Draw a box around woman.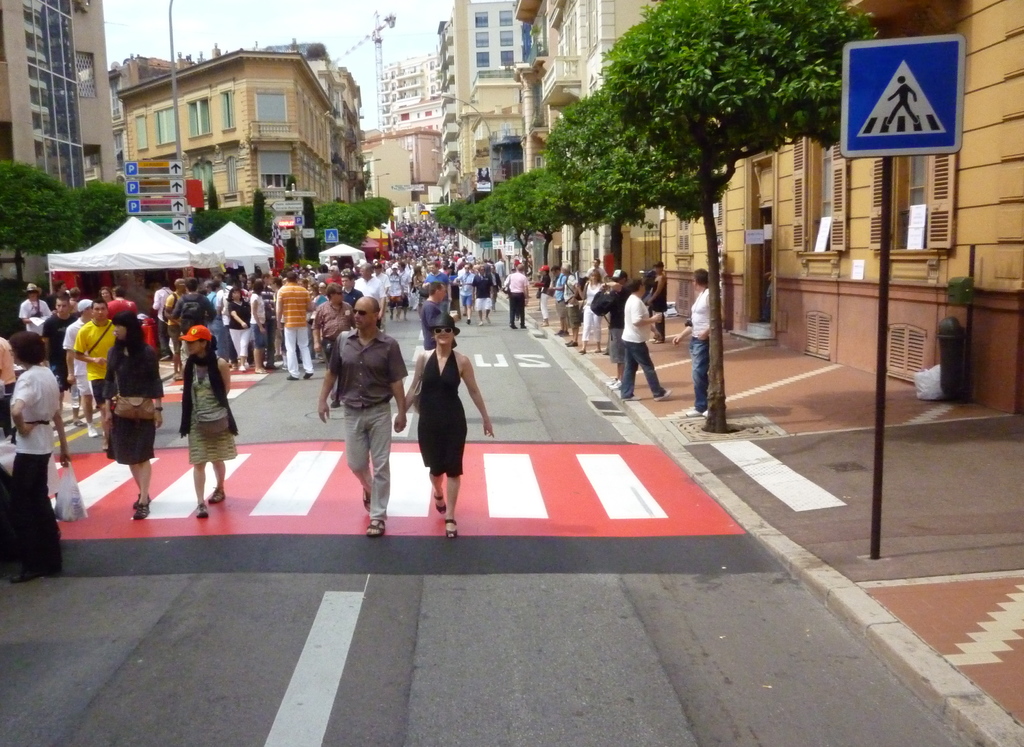
[534, 262, 560, 325].
